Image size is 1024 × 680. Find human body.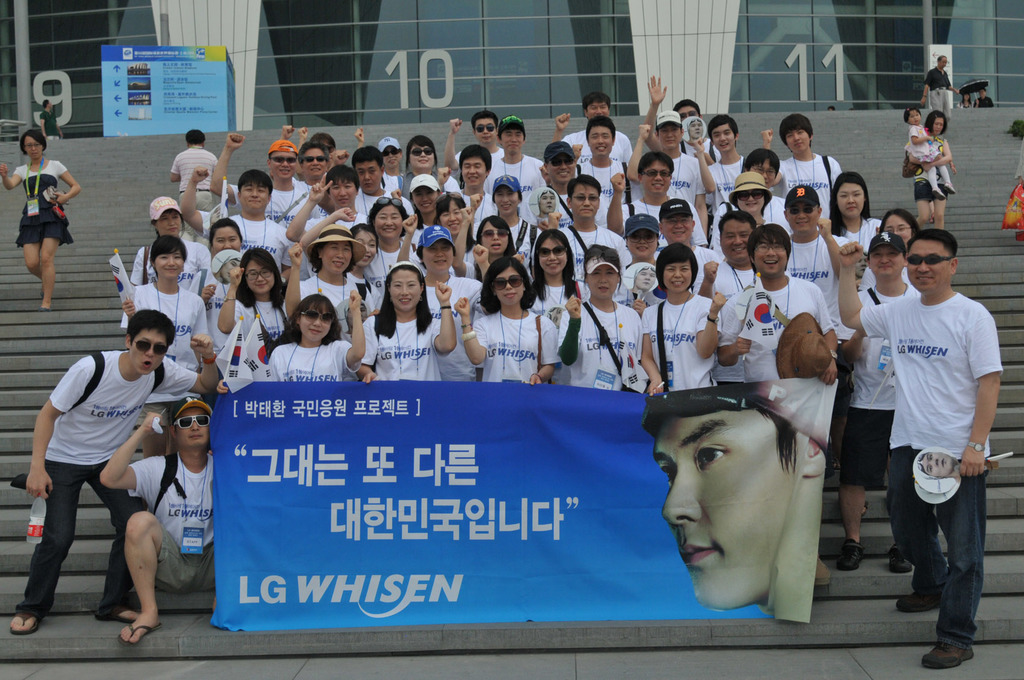
bbox=[268, 289, 362, 391].
